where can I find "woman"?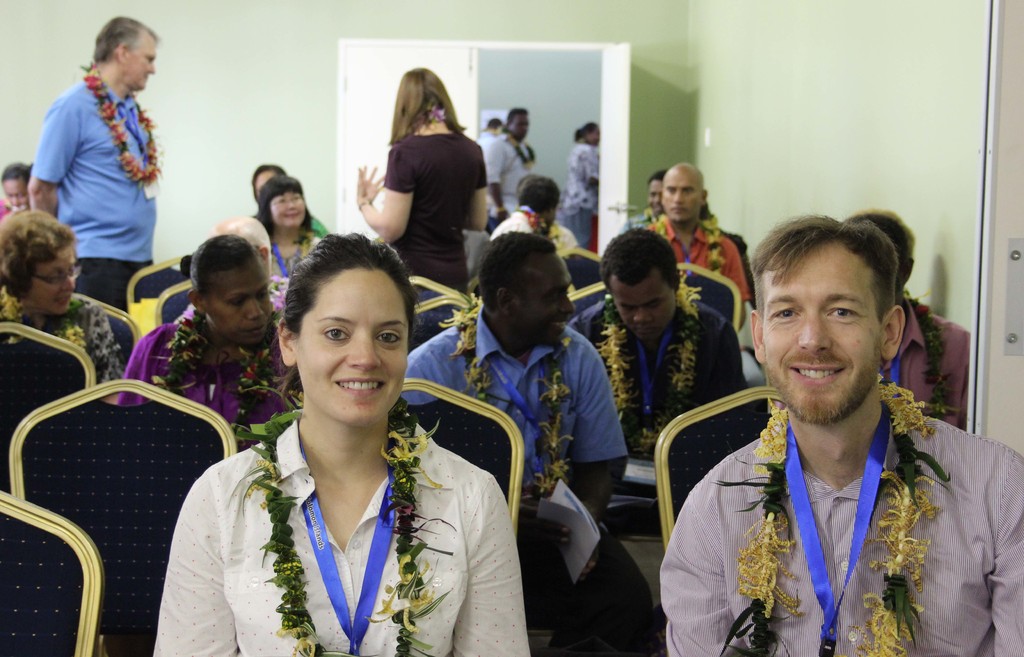
You can find it at [250,173,324,288].
